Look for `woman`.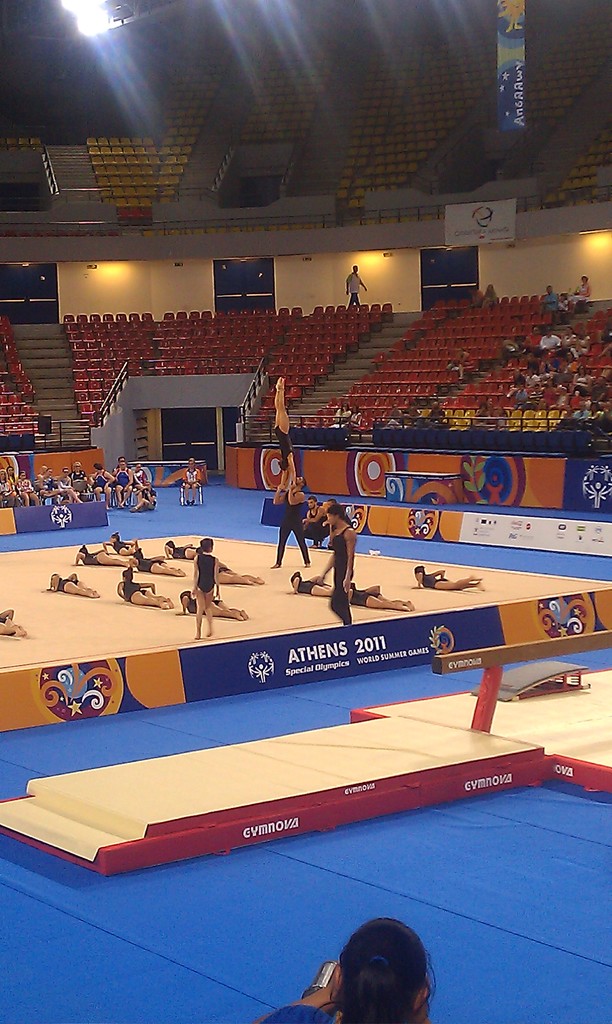
Found: detection(40, 472, 54, 496).
